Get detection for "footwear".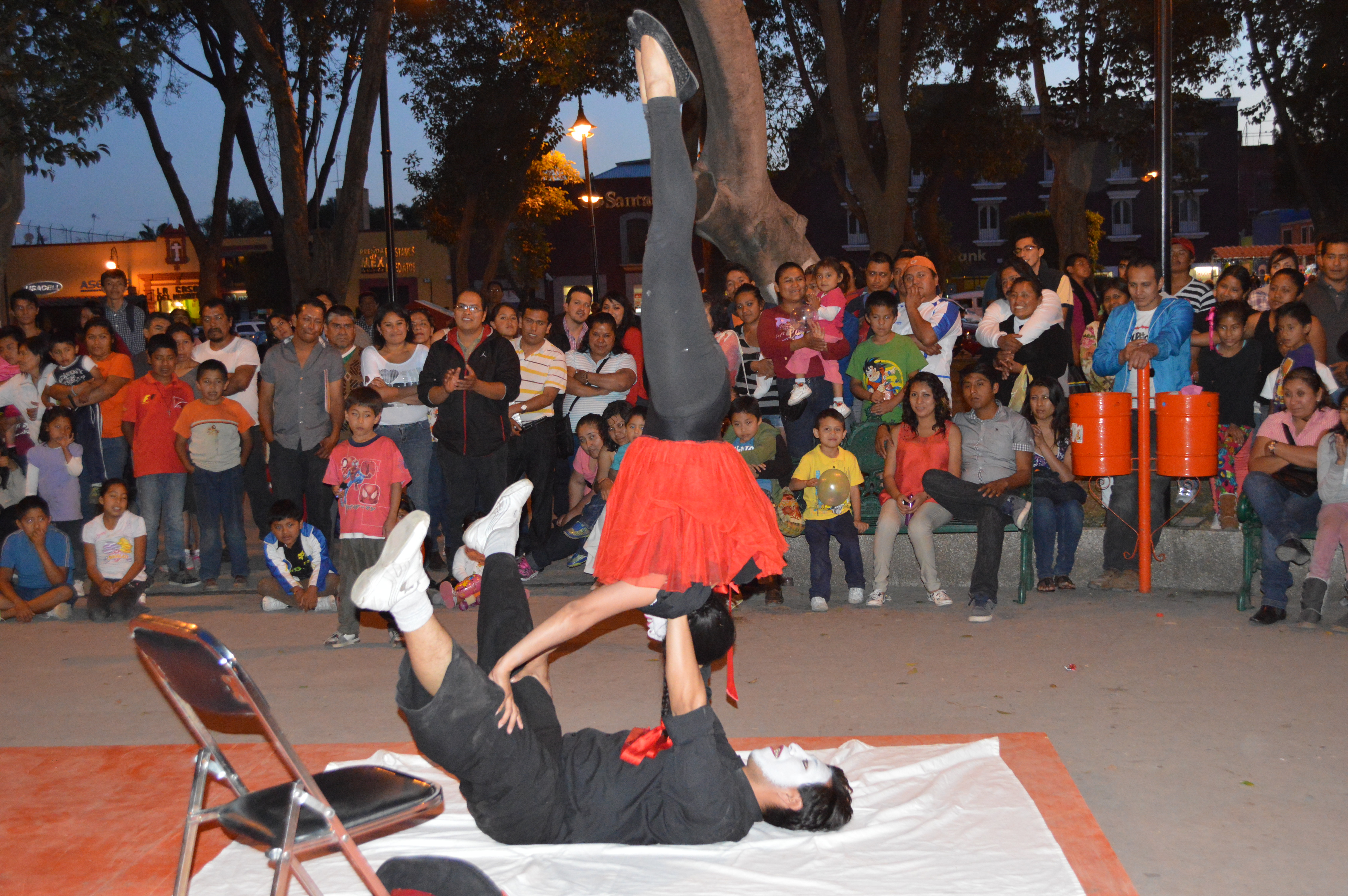
Detection: detection(131, 175, 135, 182).
